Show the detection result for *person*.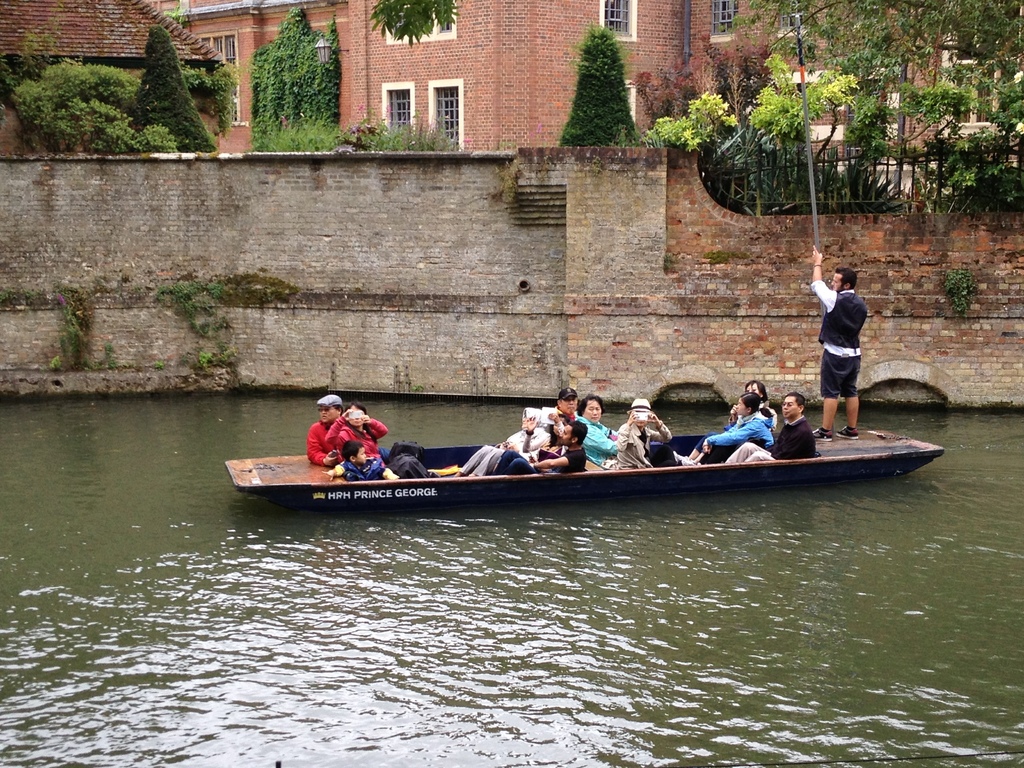
Rect(813, 243, 864, 437).
